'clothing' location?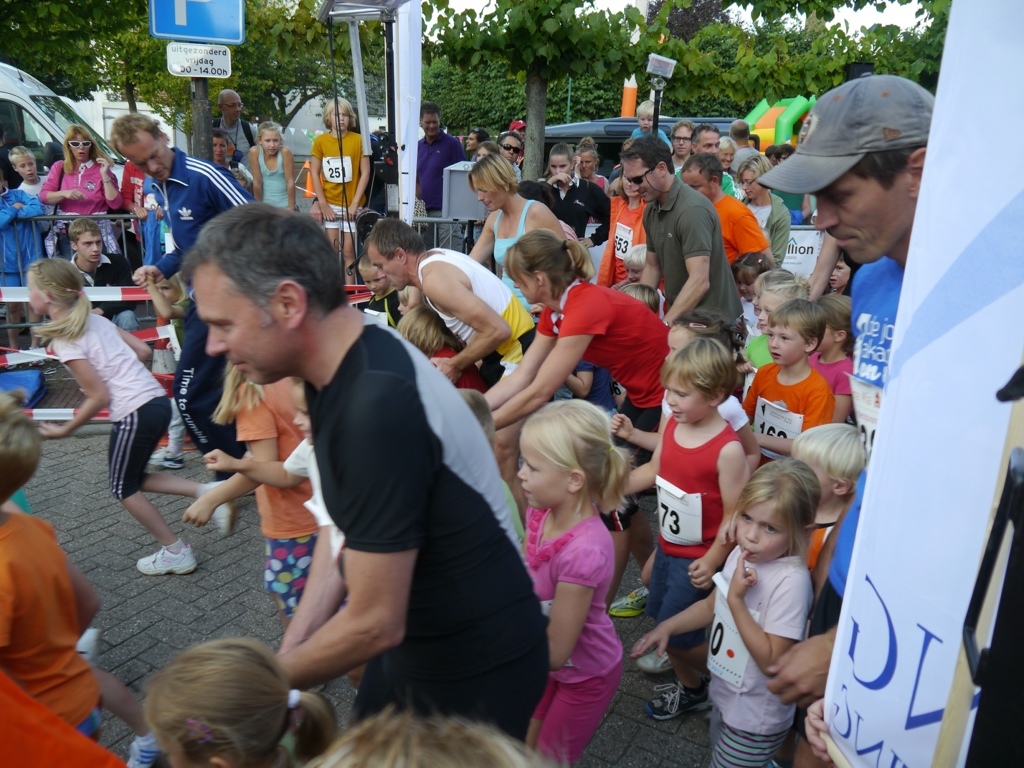
rect(737, 193, 789, 269)
